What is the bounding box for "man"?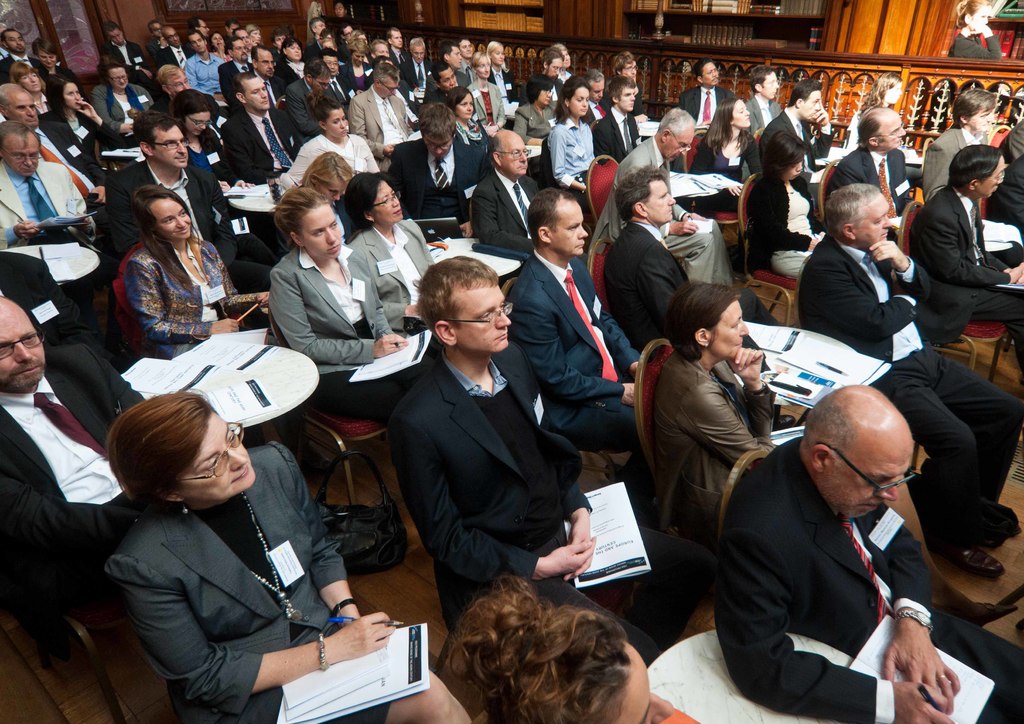
x1=0, y1=26, x2=47, y2=78.
